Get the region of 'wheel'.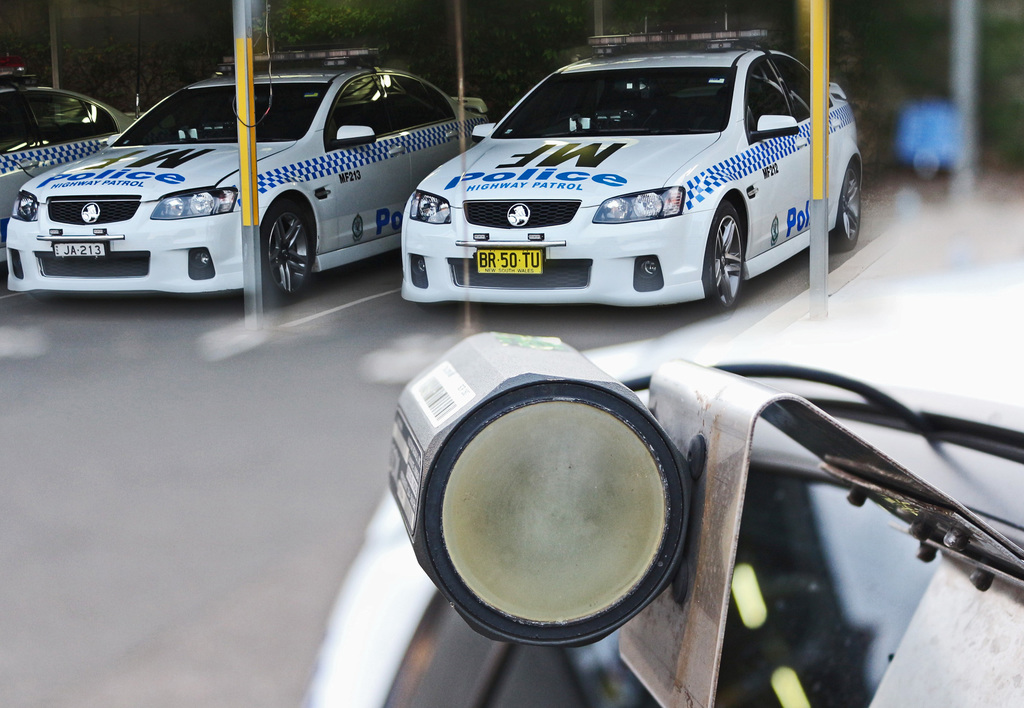
bbox=[266, 202, 322, 302].
